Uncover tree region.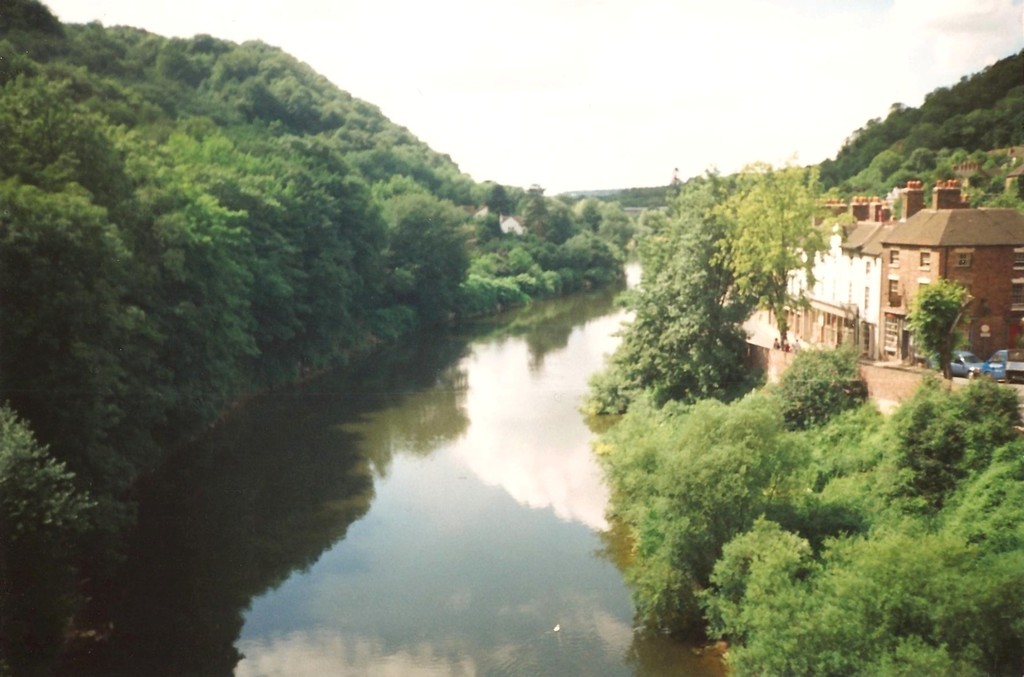
Uncovered: (581, 159, 792, 427).
